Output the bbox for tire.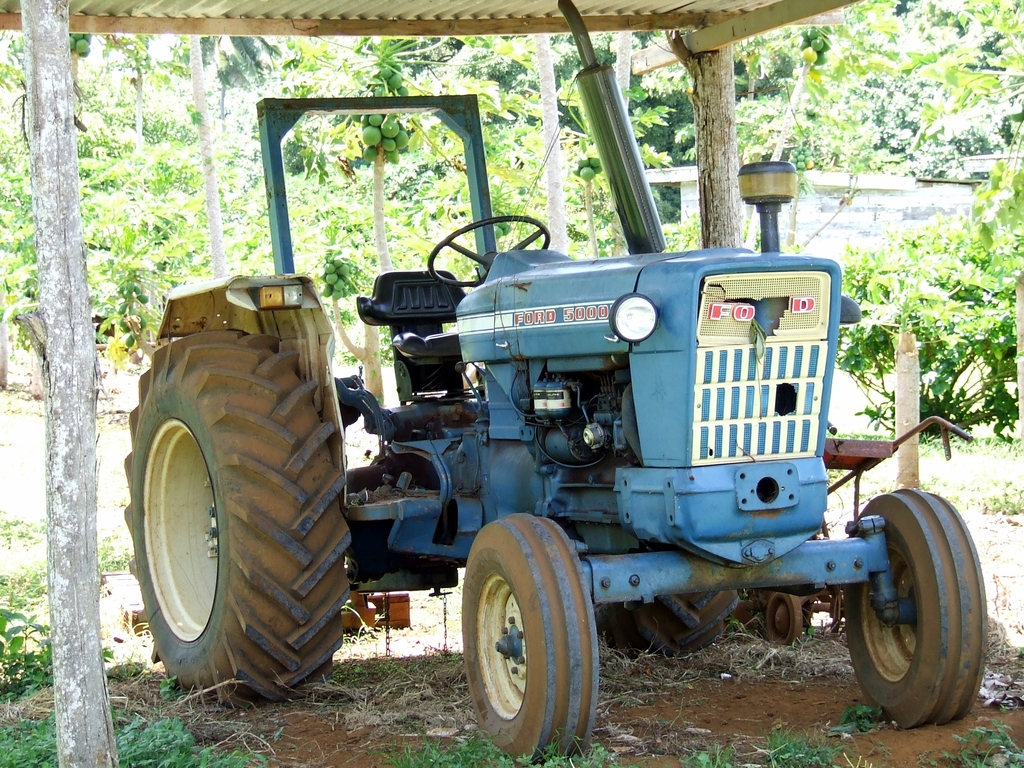
left=767, top=591, right=803, bottom=645.
